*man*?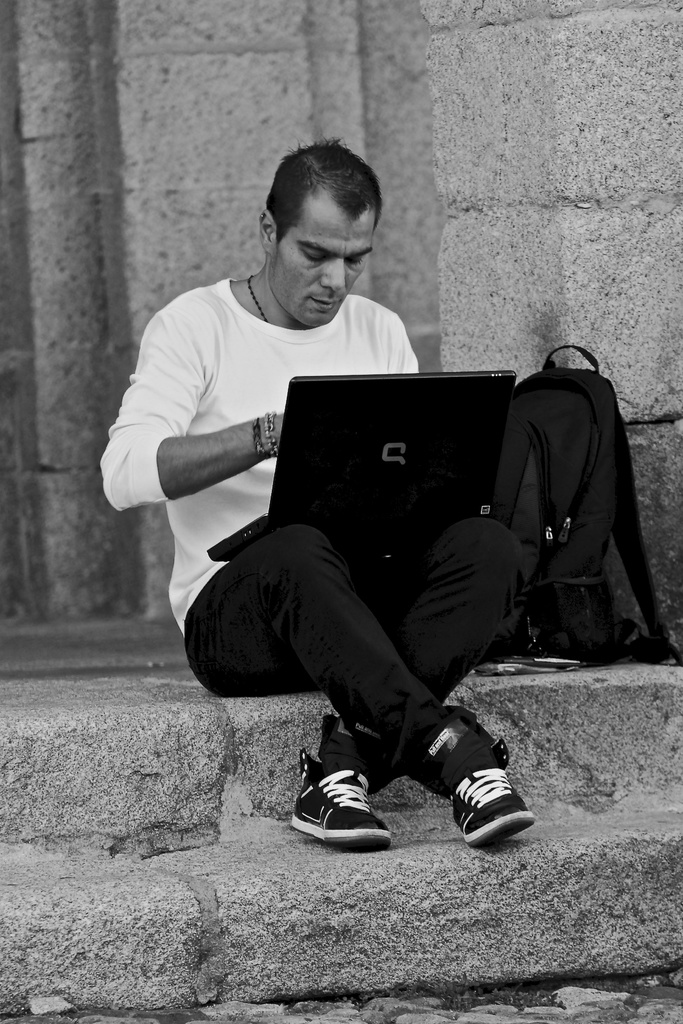
pyautogui.locateOnScreen(93, 134, 566, 856)
